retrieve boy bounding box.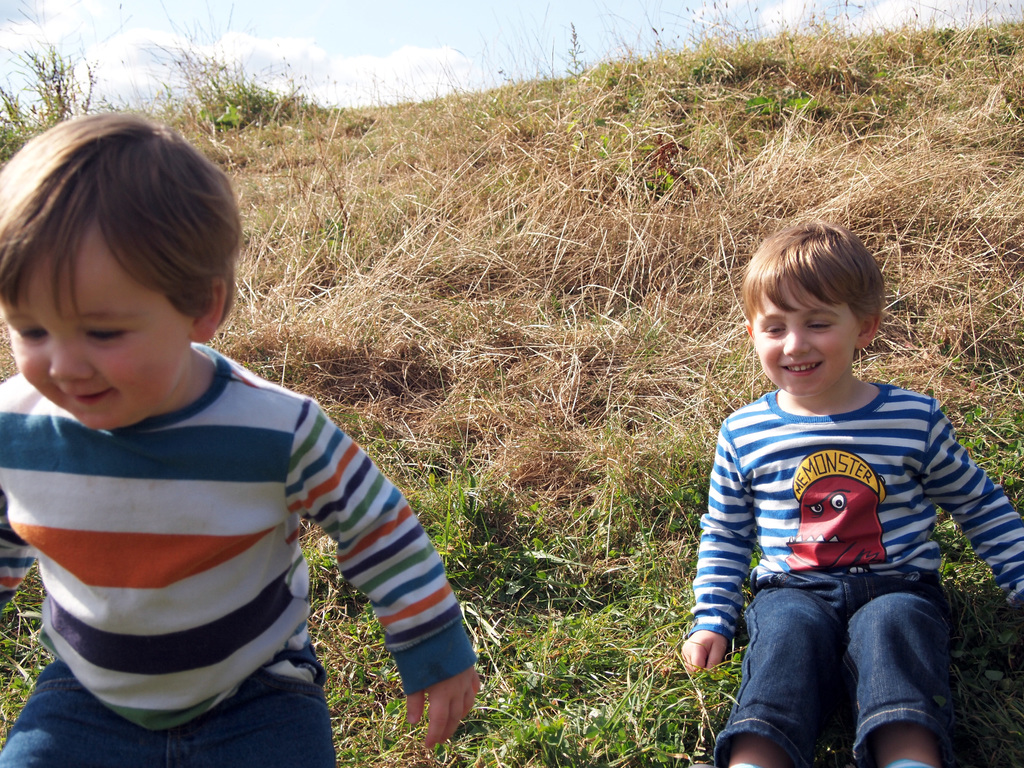
Bounding box: (1,113,479,767).
